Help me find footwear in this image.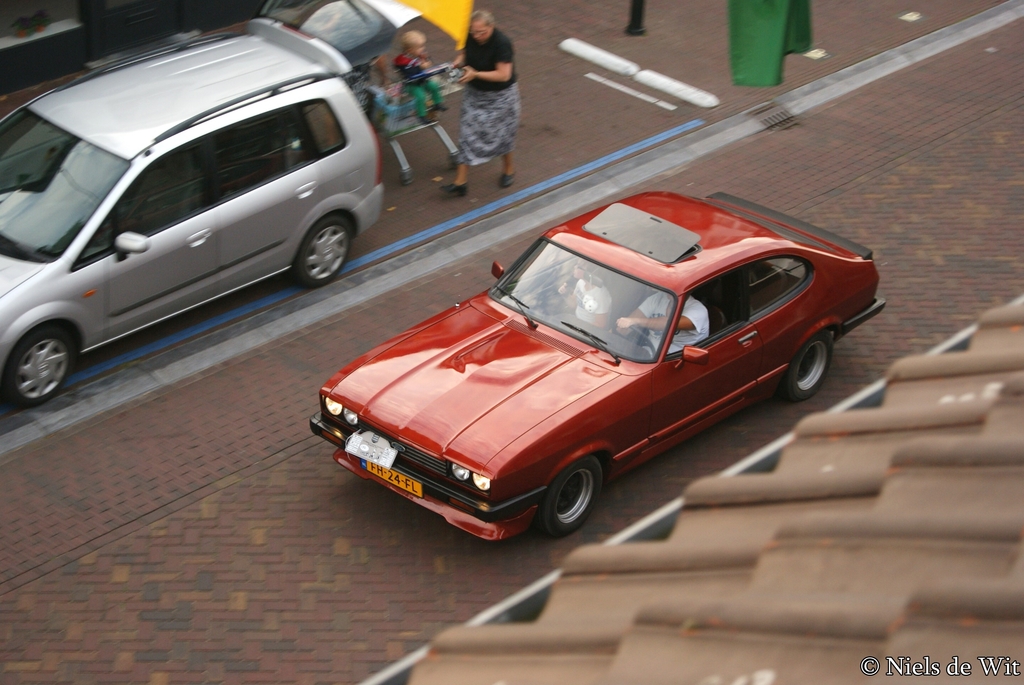
Found it: (left=499, top=172, right=513, bottom=193).
